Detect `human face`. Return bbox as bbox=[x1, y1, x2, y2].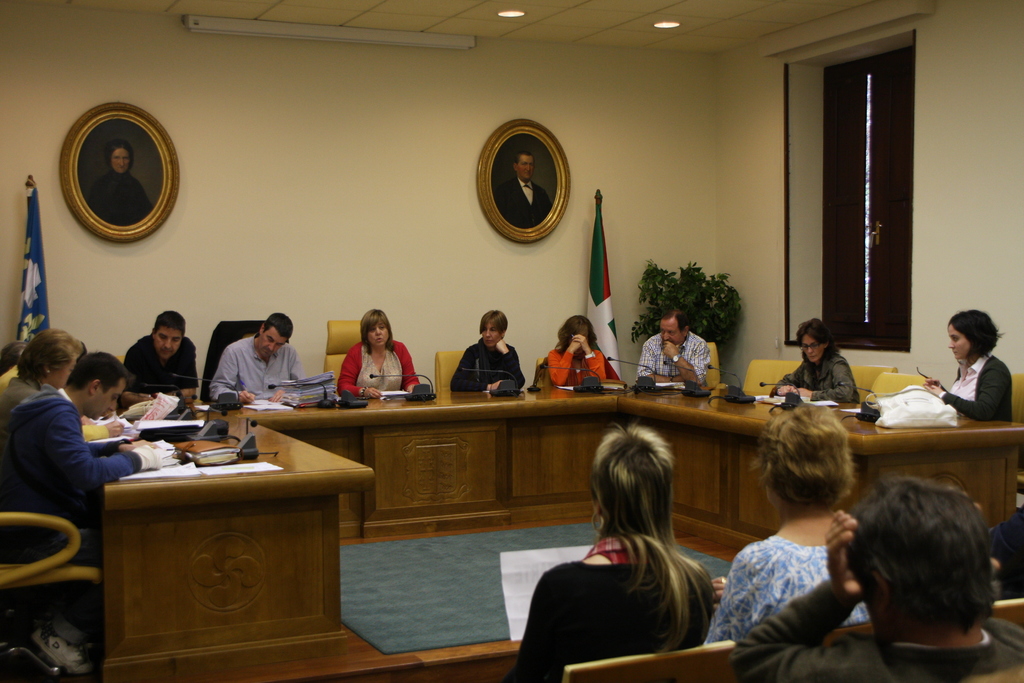
bbox=[490, 325, 505, 344].
